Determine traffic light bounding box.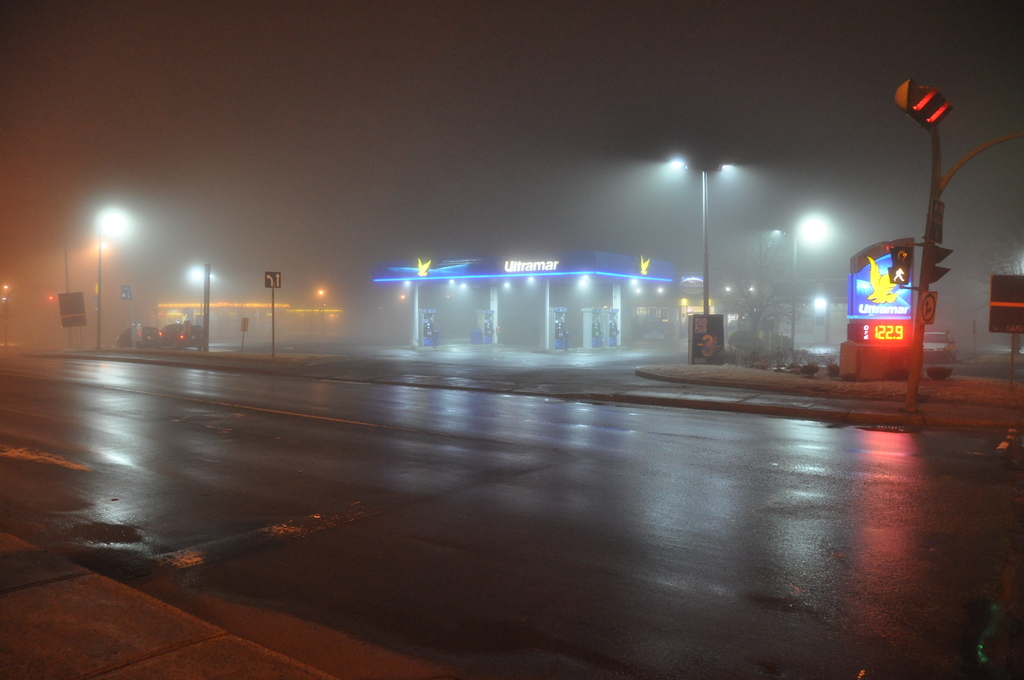
Determined: 888, 246, 913, 288.
